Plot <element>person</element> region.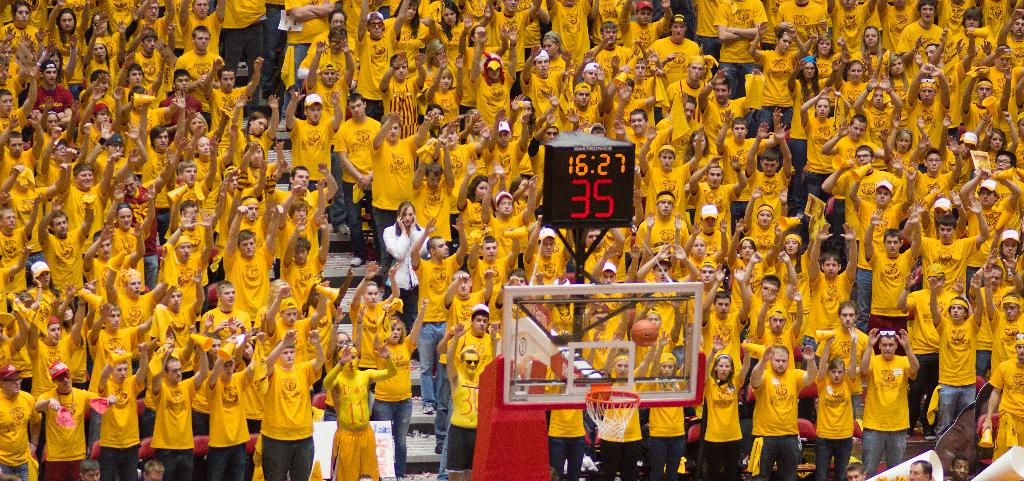
Plotted at crop(97, 343, 147, 473).
